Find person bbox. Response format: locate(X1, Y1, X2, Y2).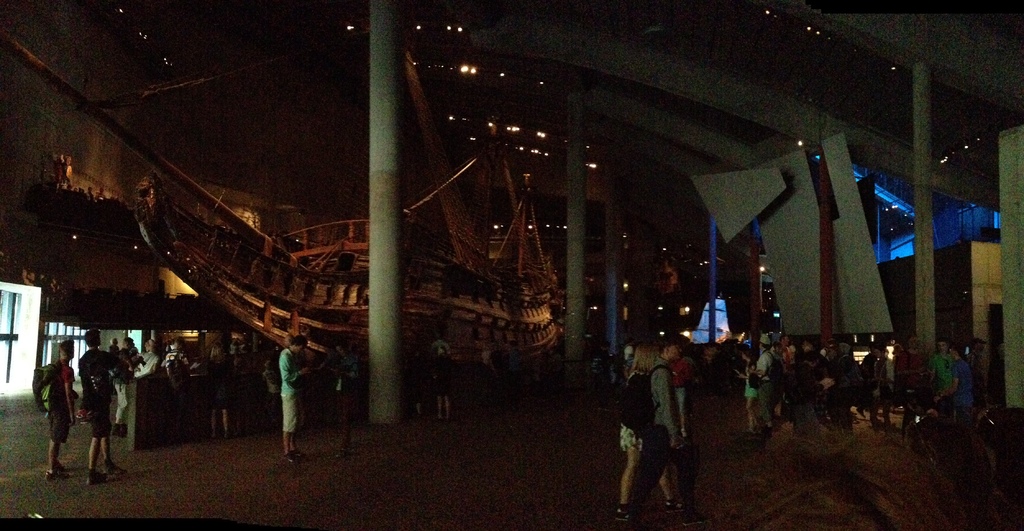
locate(264, 331, 312, 468).
